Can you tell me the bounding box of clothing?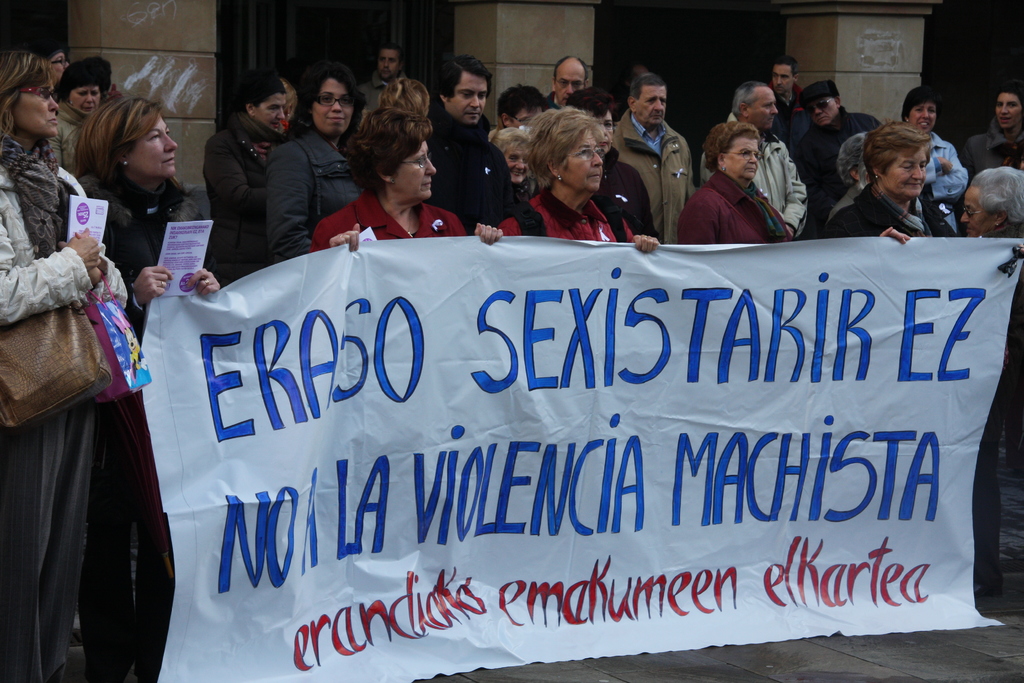
<box>60,103,104,181</box>.
